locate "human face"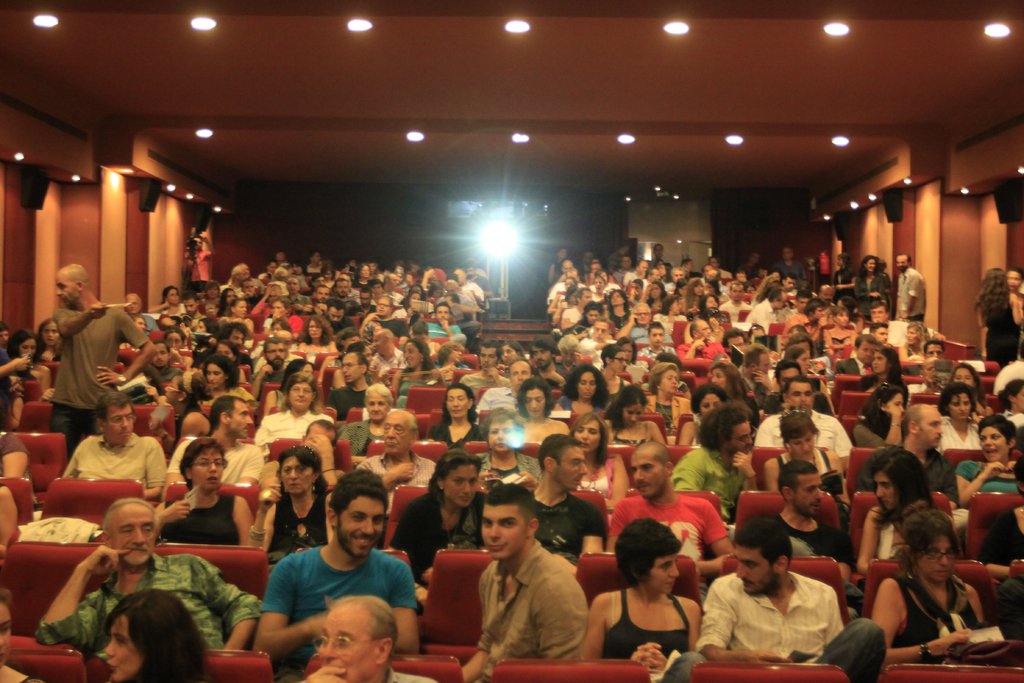
region(733, 548, 774, 595)
